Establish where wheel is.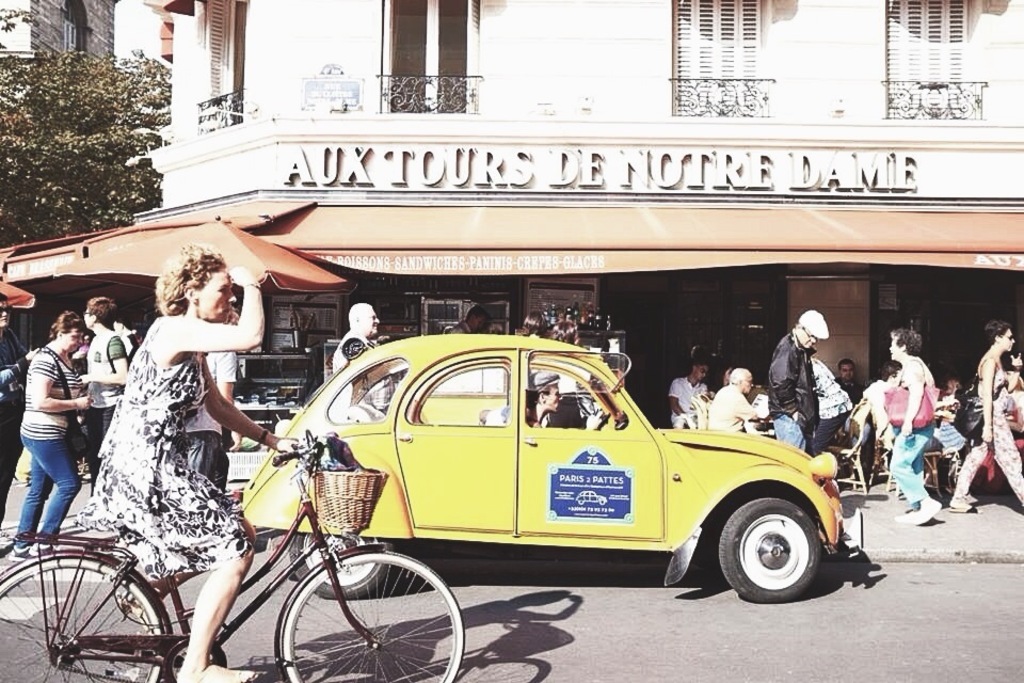
Established at pyautogui.locateOnScreen(275, 549, 466, 682).
